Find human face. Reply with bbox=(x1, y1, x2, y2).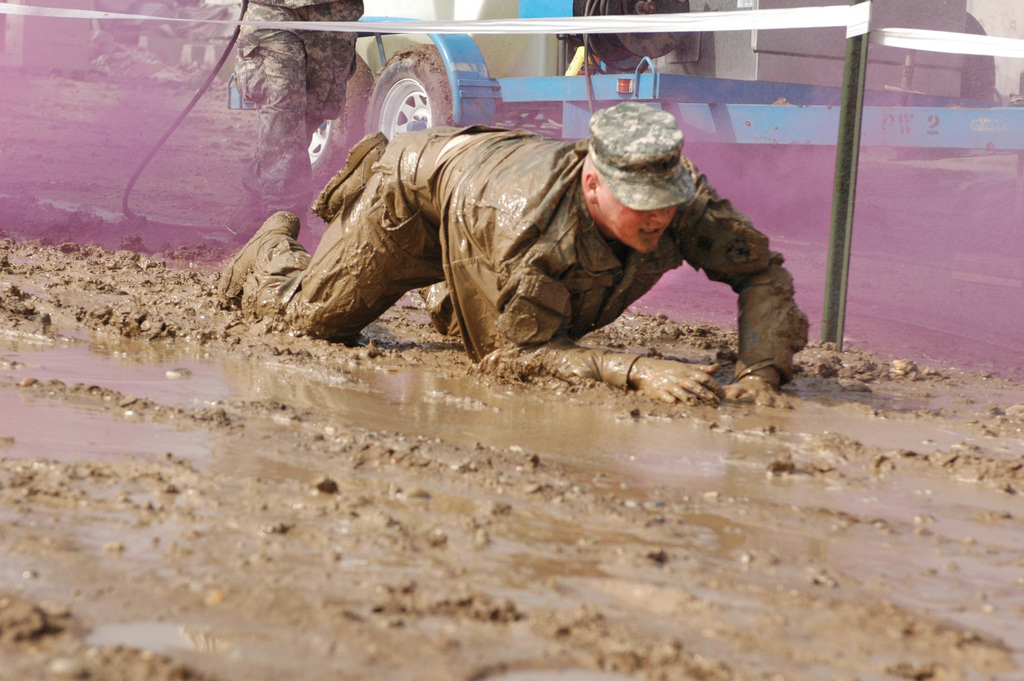
bbox=(606, 198, 666, 248).
